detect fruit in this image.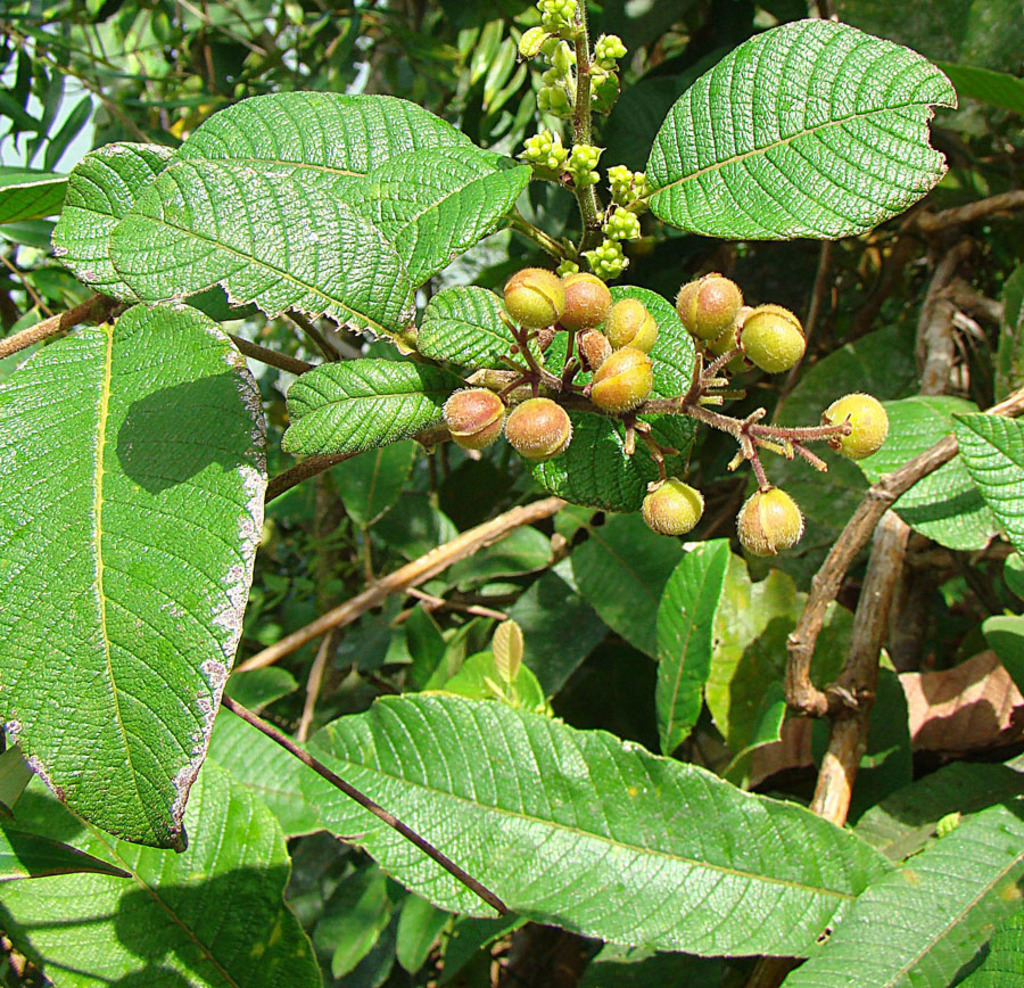
Detection: {"x1": 817, "y1": 394, "x2": 889, "y2": 462}.
